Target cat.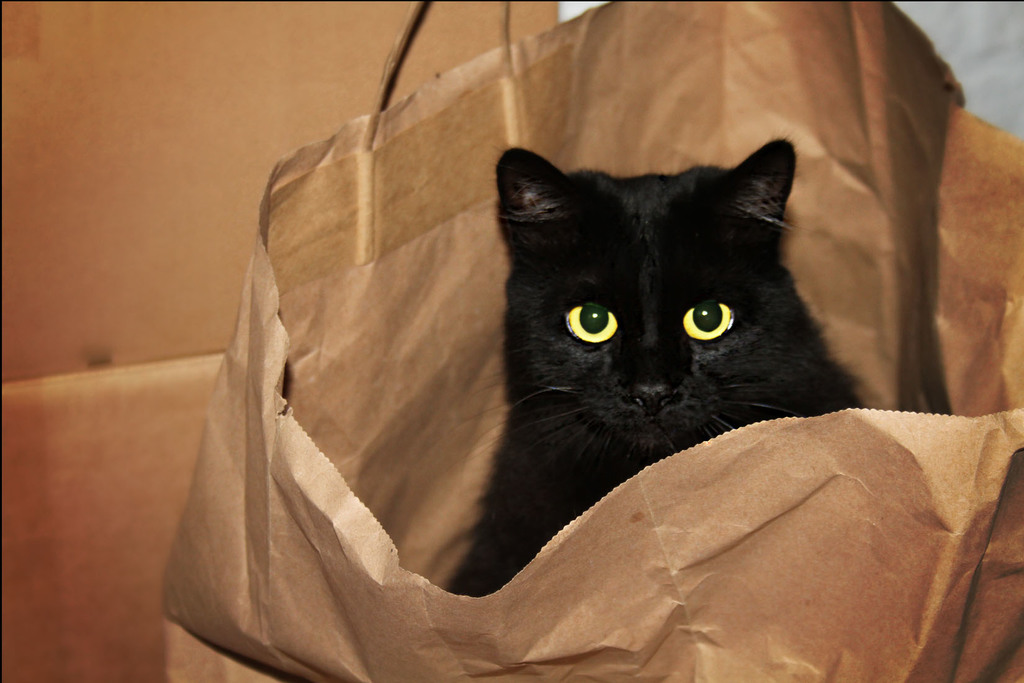
Target region: {"x1": 442, "y1": 151, "x2": 865, "y2": 597}.
